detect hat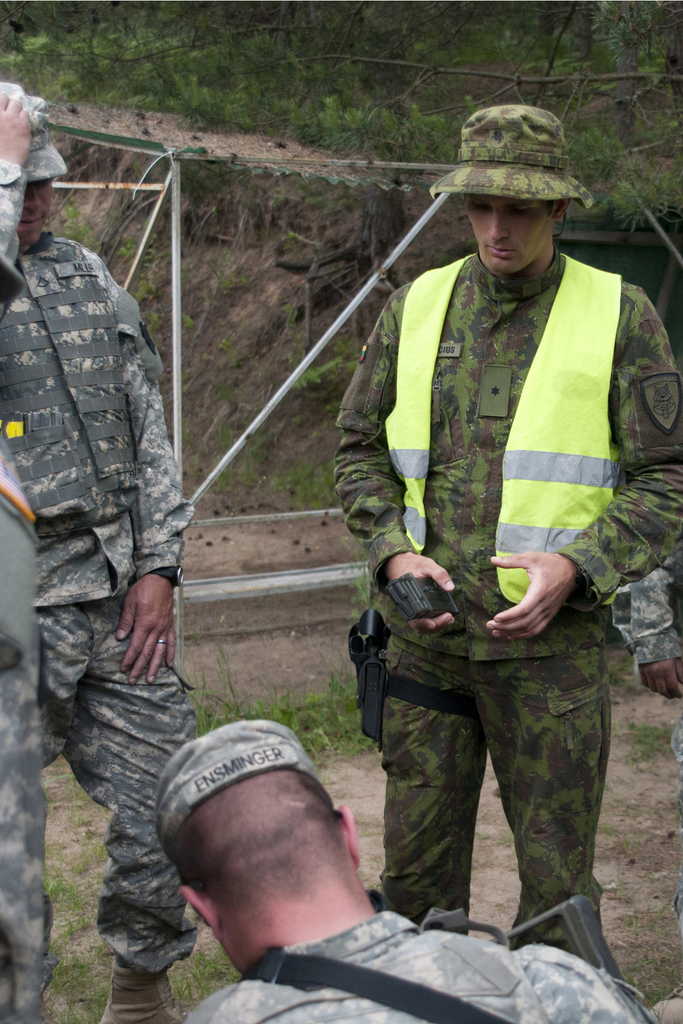
rect(0, 77, 68, 180)
